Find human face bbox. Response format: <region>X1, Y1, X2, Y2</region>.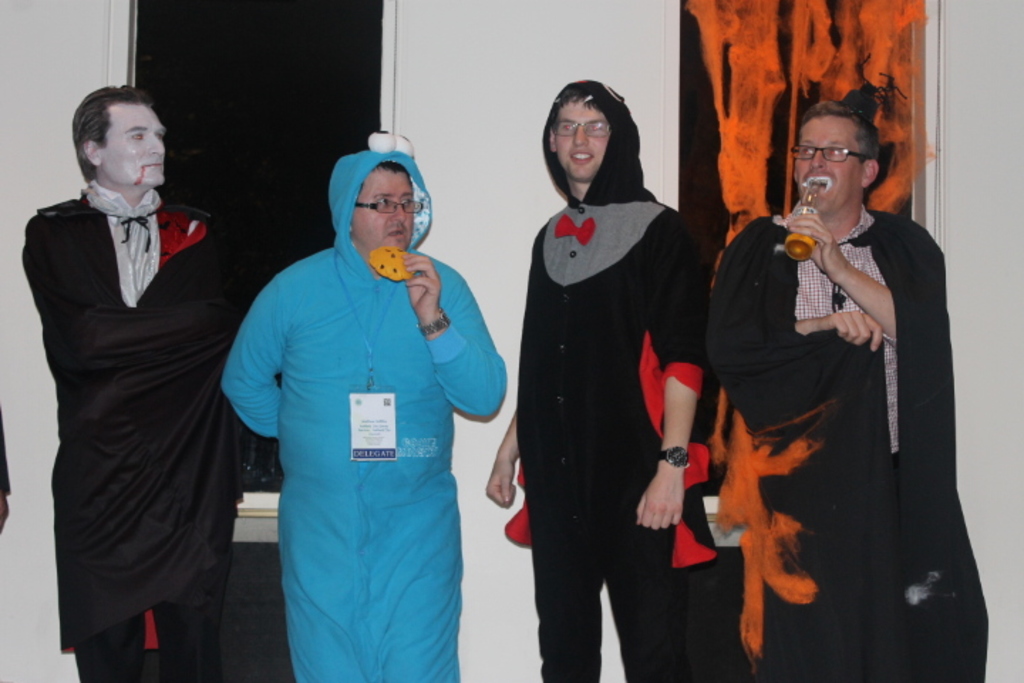
<region>556, 104, 610, 179</region>.
